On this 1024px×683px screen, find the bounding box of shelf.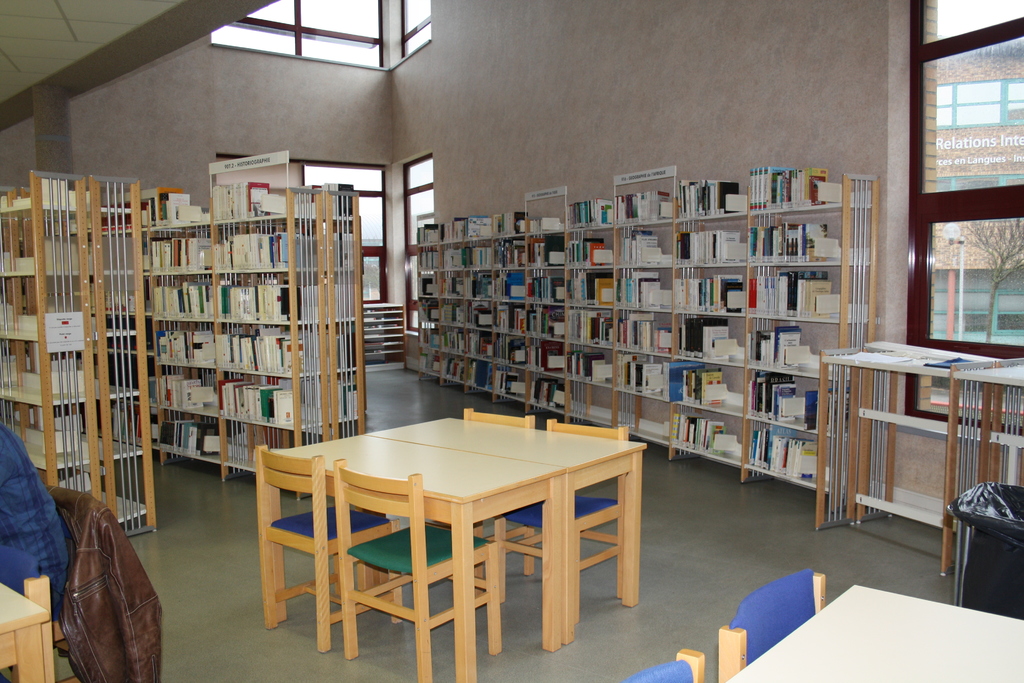
Bounding box: (0,275,84,335).
